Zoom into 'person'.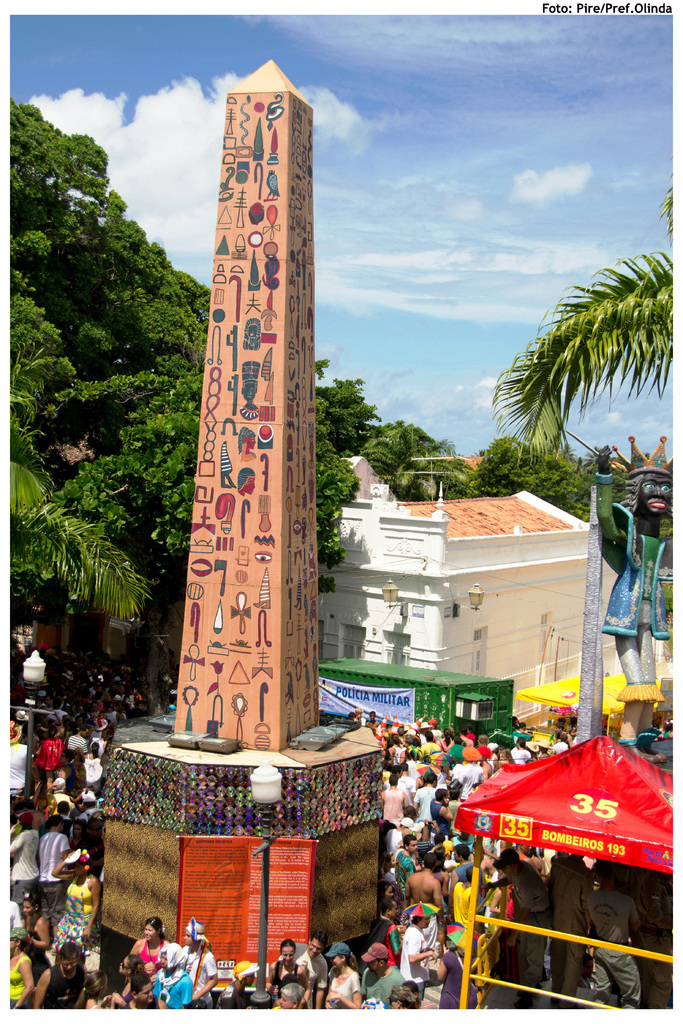
Zoom target: pyautogui.locateOnScreen(38, 939, 87, 1009).
